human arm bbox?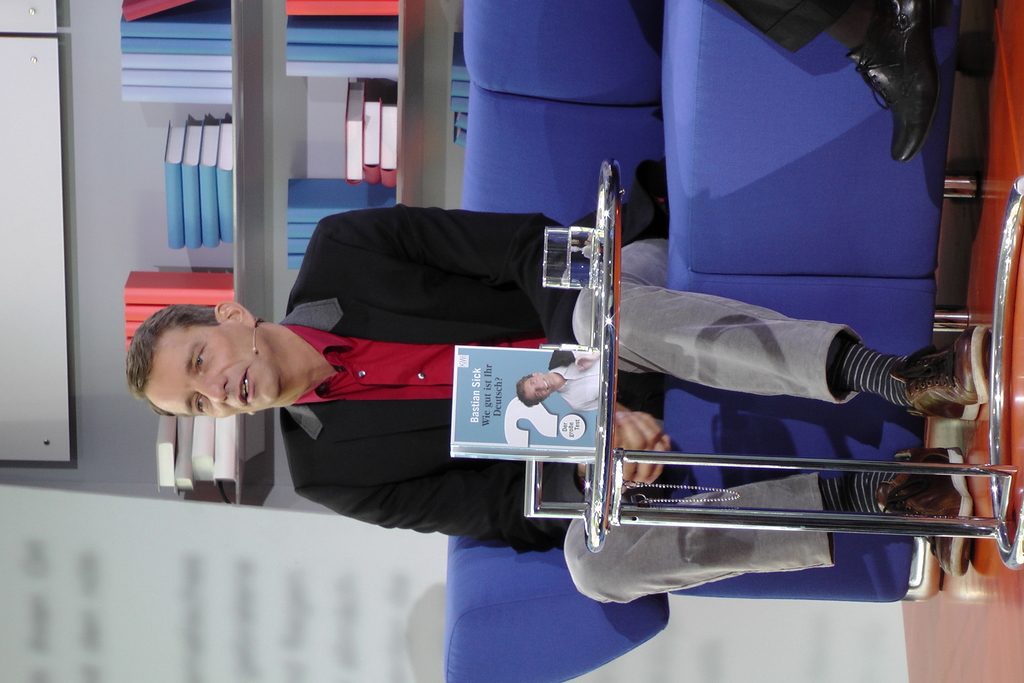
bbox(323, 215, 671, 487)
